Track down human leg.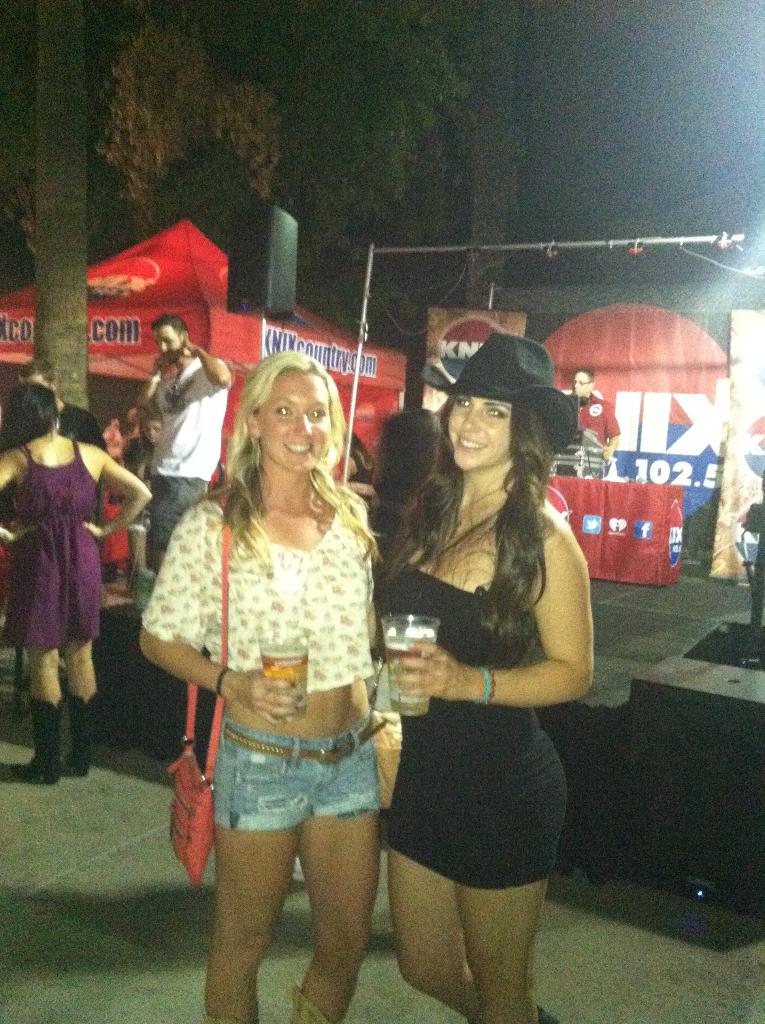
Tracked to (left=306, top=730, right=385, bottom=1023).
